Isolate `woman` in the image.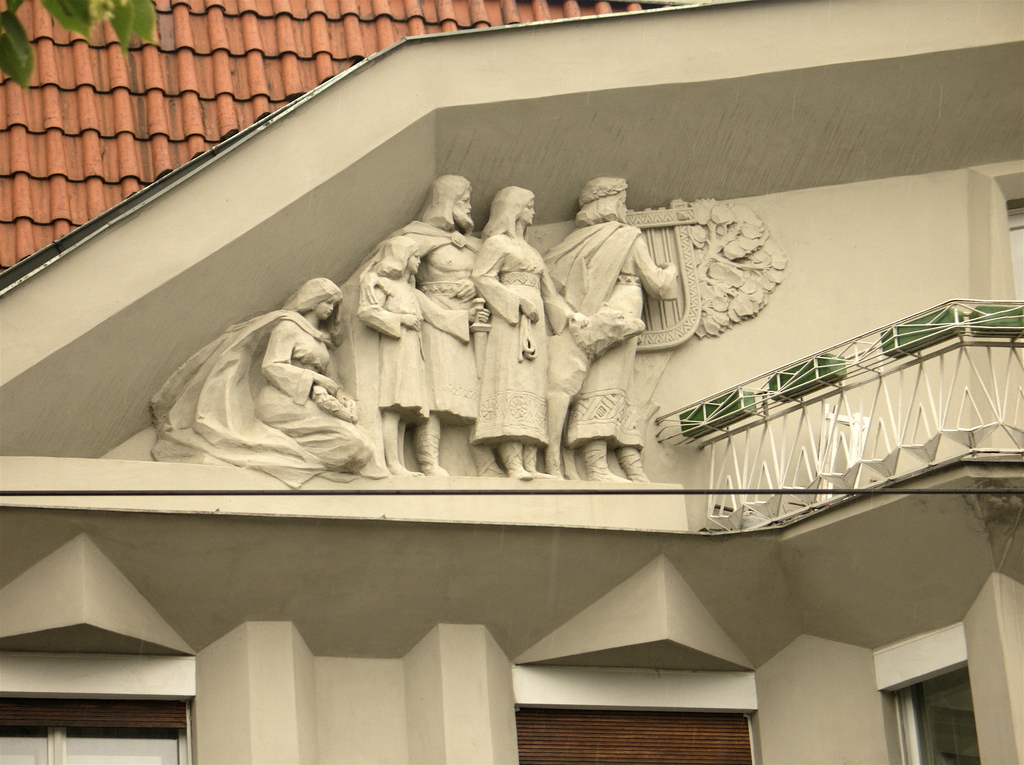
Isolated region: 161:268:366:475.
